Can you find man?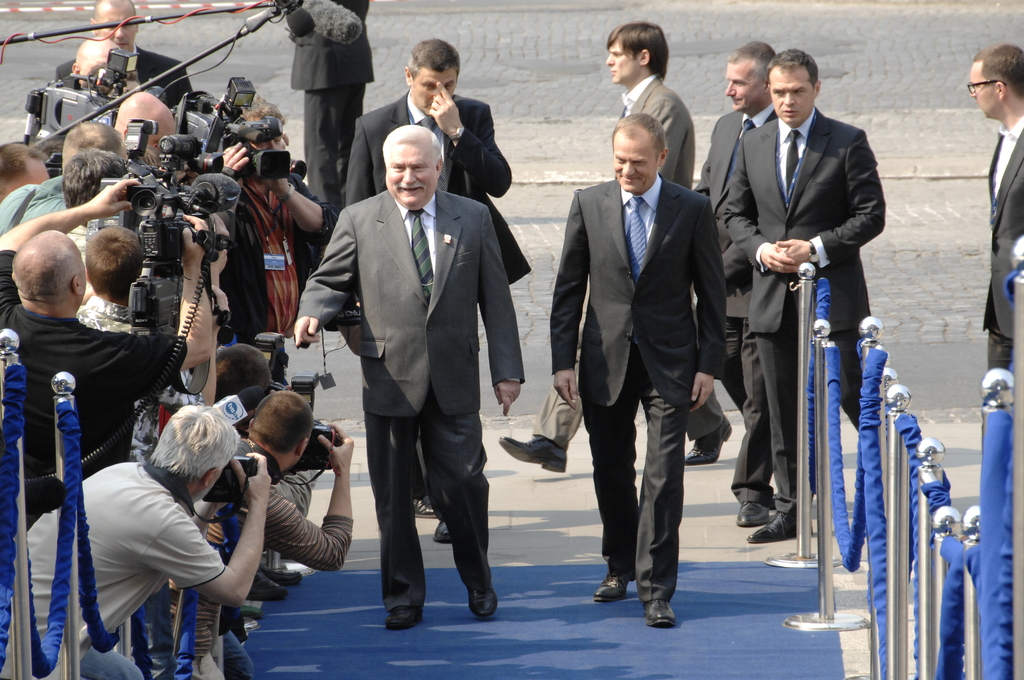
Yes, bounding box: {"x1": 684, "y1": 35, "x2": 783, "y2": 530}.
